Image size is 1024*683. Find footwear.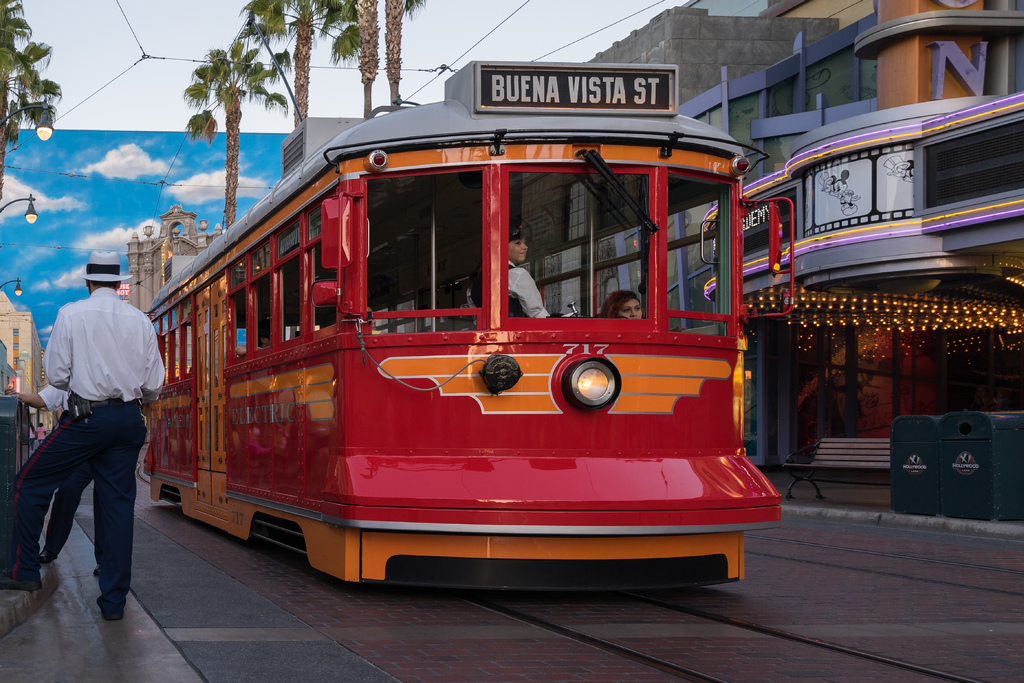
region(0, 567, 41, 591).
